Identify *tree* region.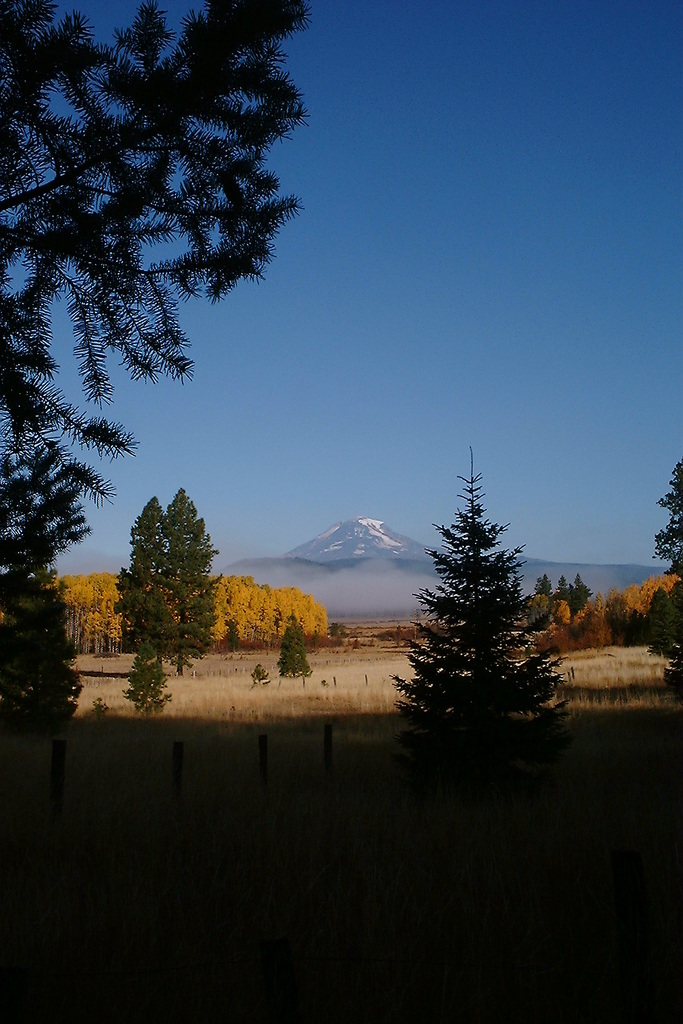
Region: box(395, 460, 560, 748).
